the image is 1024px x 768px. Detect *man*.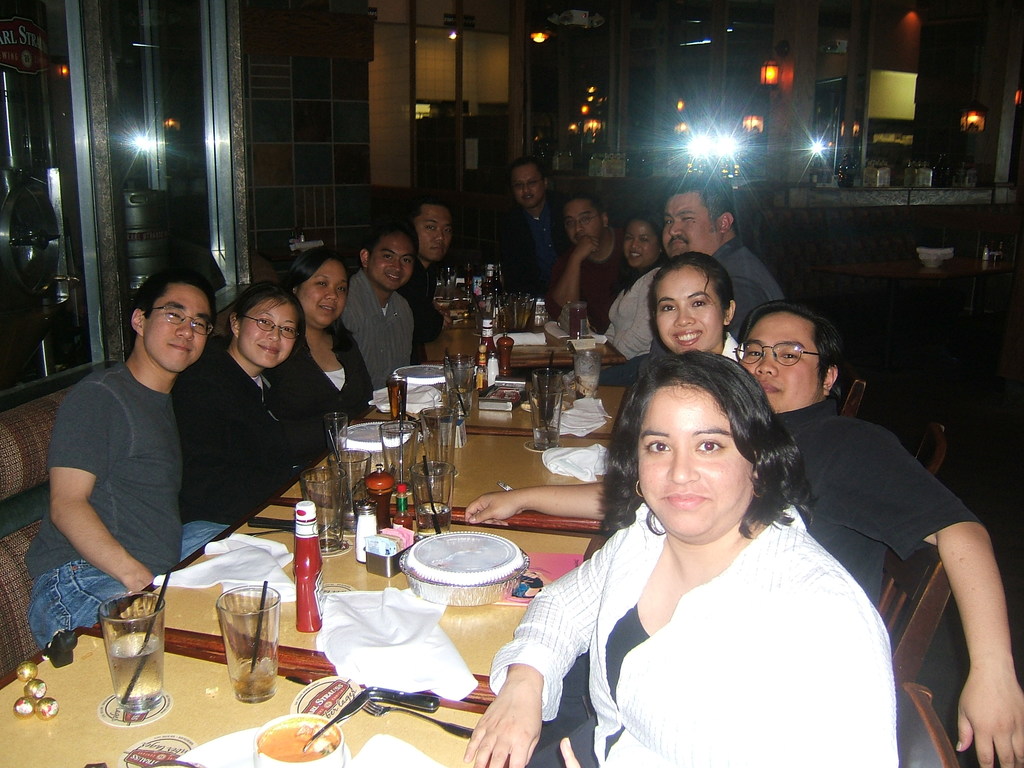
Detection: (x1=660, y1=168, x2=788, y2=340).
